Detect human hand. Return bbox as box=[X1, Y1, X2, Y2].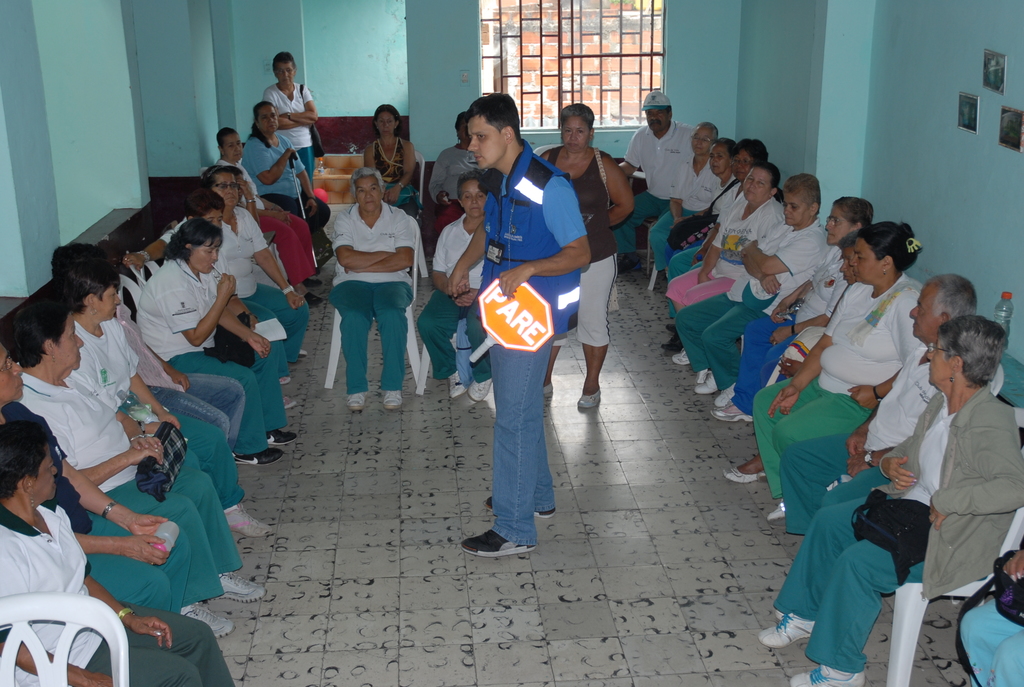
box=[779, 352, 803, 380].
